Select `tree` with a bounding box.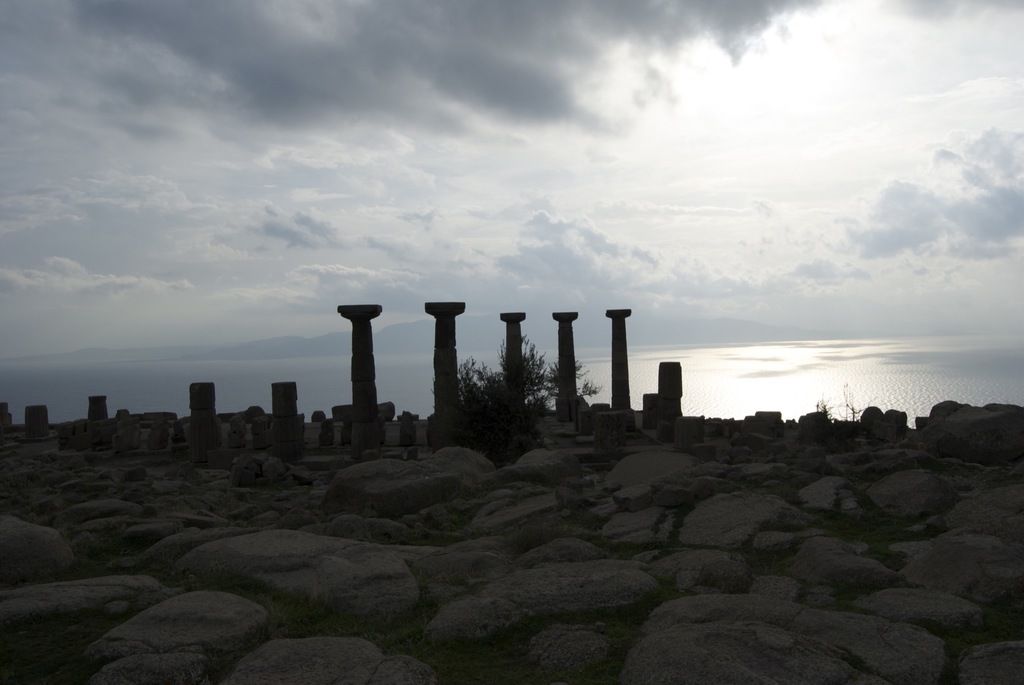
x1=452, y1=329, x2=604, y2=434.
